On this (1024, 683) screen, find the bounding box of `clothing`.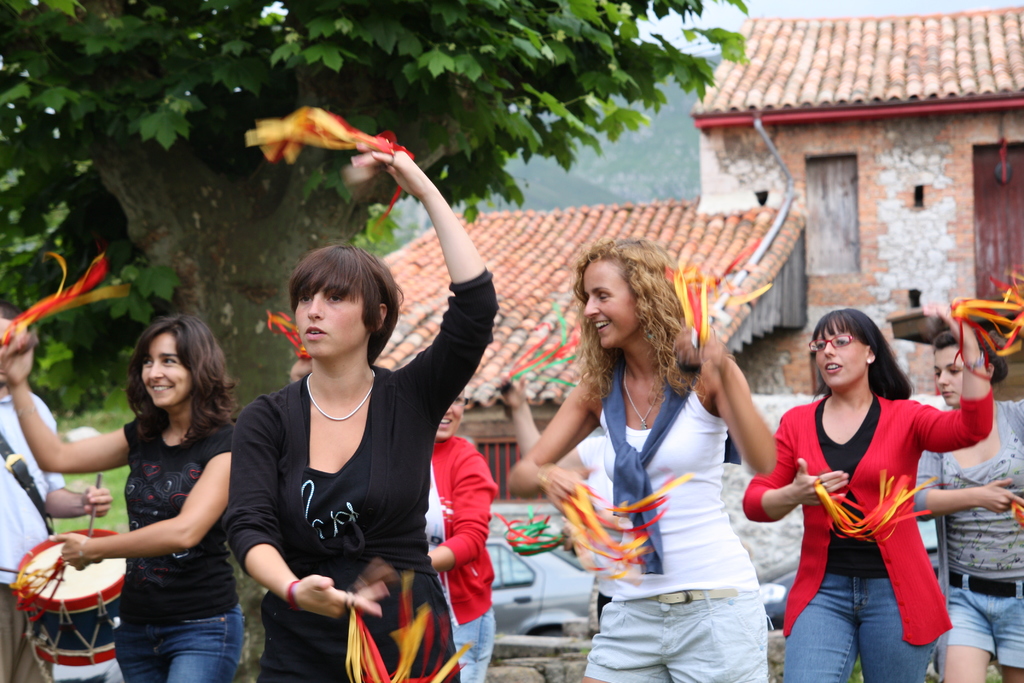
Bounding box: 425, 433, 499, 682.
